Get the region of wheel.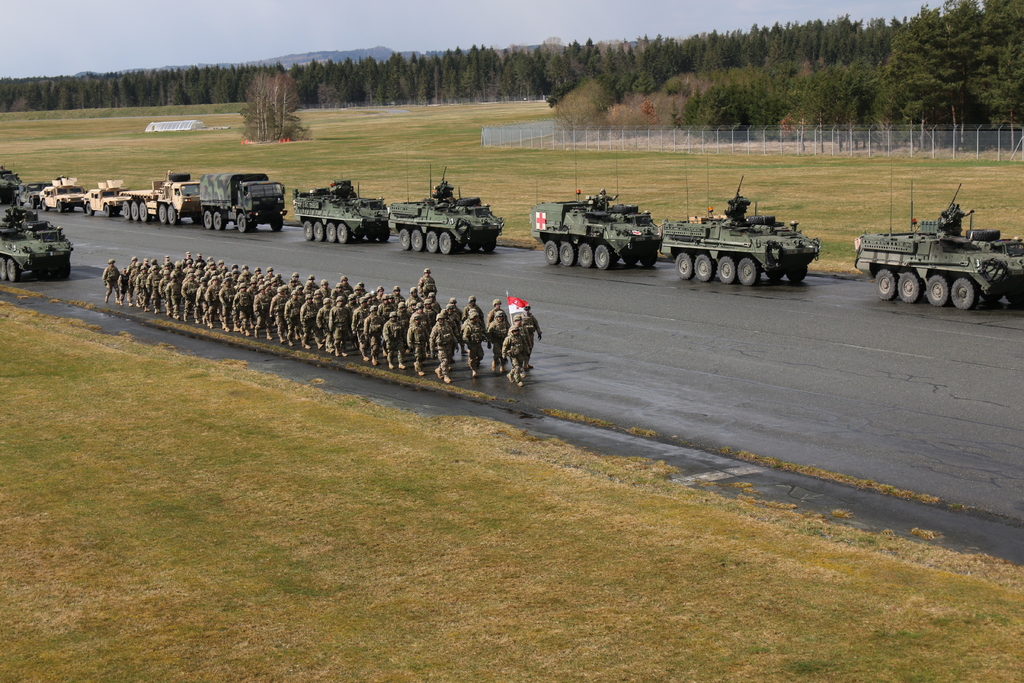
(x1=17, y1=197, x2=24, y2=202).
